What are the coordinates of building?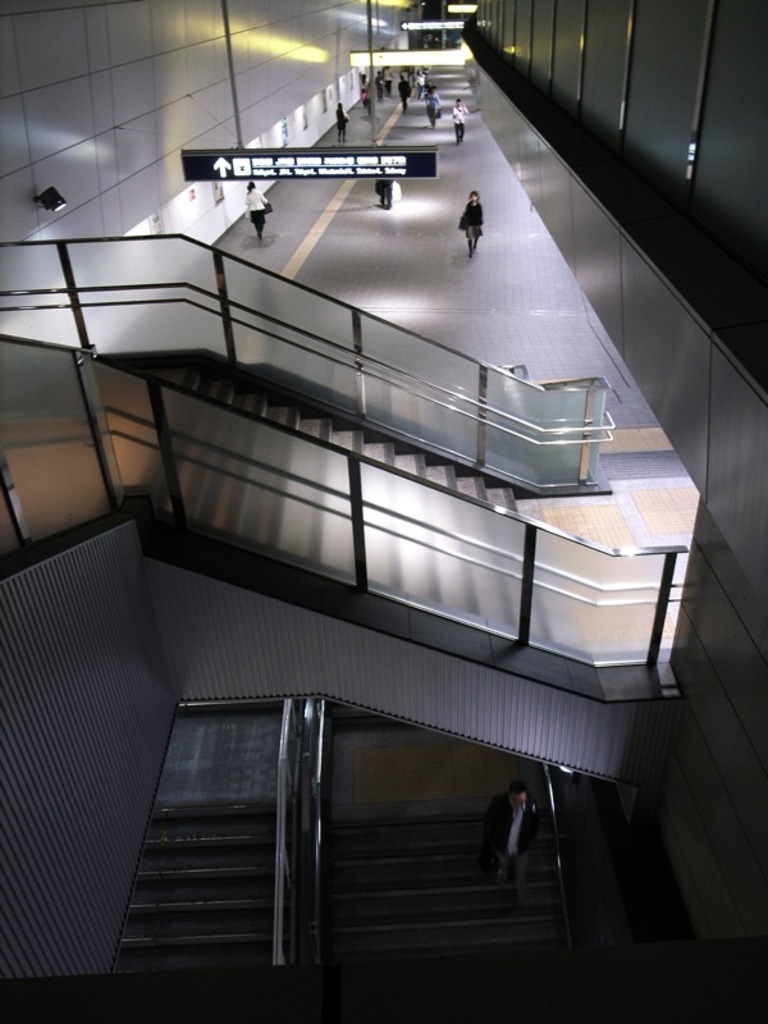
(left=0, top=0, right=767, bottom=1023).
